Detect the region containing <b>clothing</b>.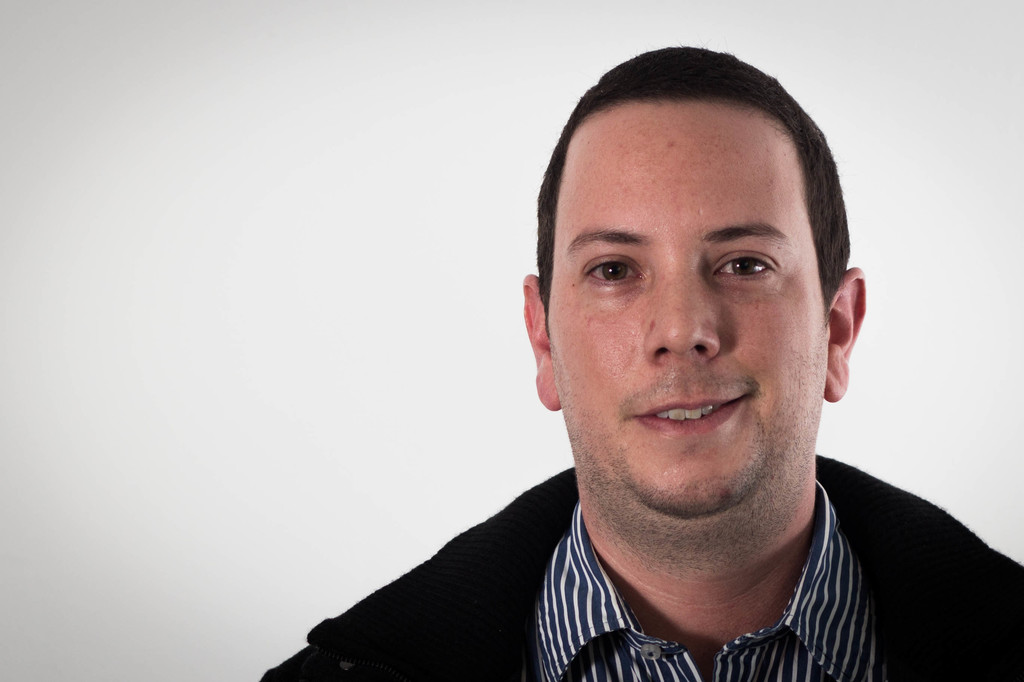
[left=273, top=436, right=971, bottom=678].
